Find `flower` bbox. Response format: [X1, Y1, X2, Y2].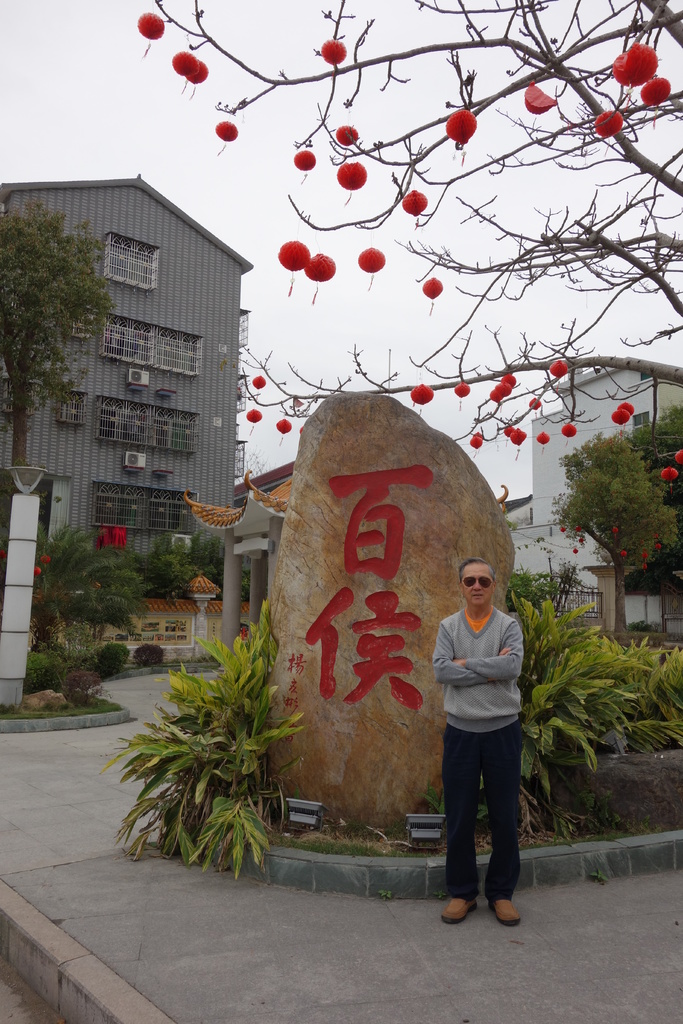
[662, 465, 673, 481].
